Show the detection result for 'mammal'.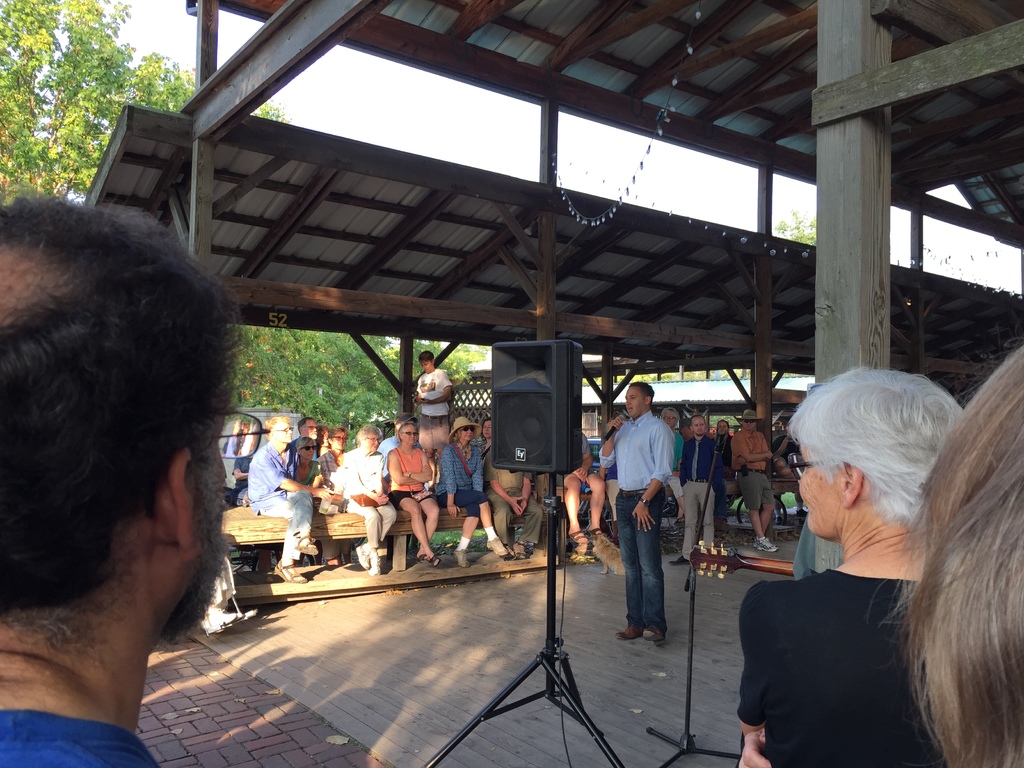
{"x1": 587, "y1": 531, "x2": 628, "y2": 580}.
